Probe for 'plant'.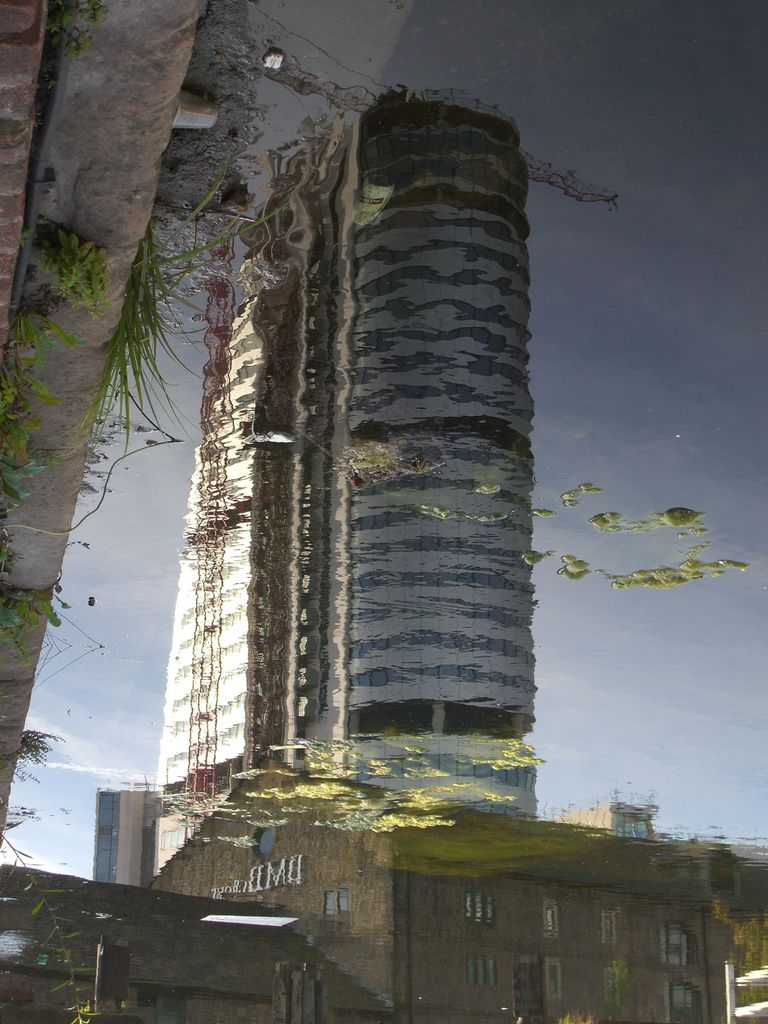
Probe result: bbox(24, 218, 109, 311).
